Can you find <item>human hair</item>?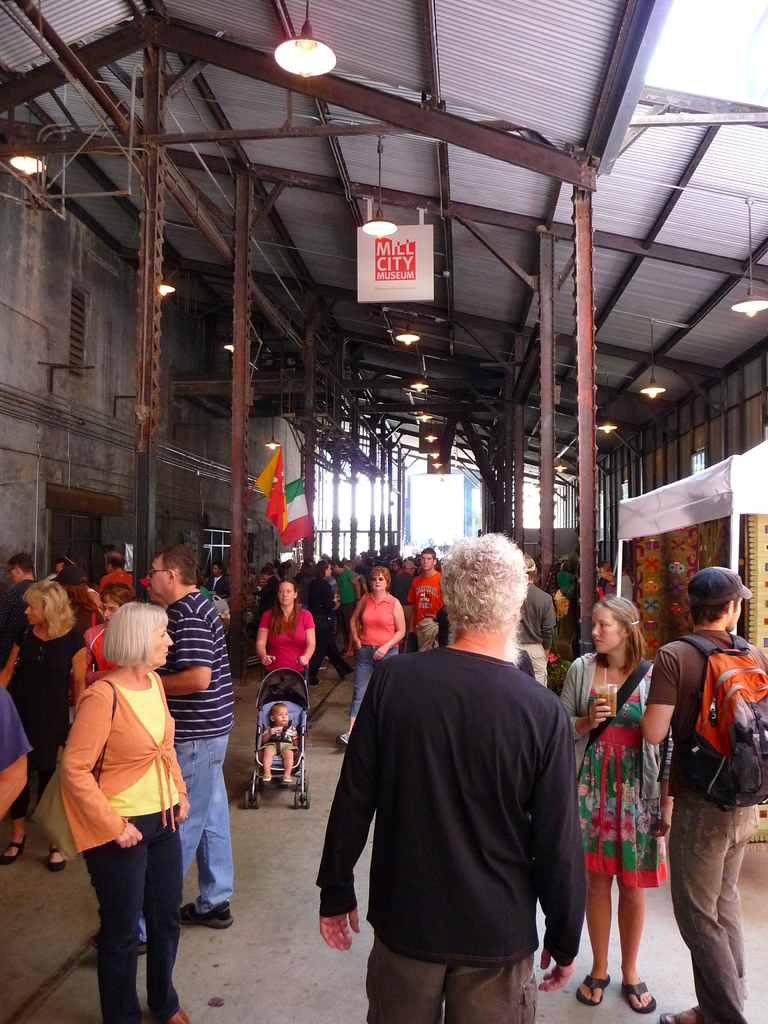
Yes, bounding box: <region>401, 566, 413, 572</region>.
